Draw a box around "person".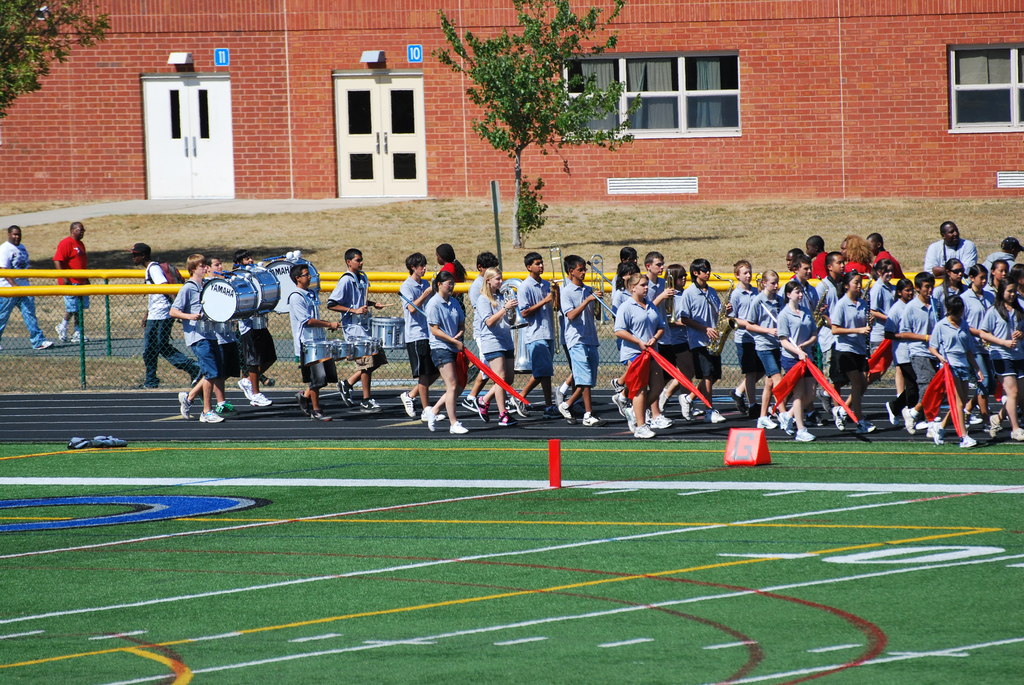
(x1=673, y1=258, x2=722, y2=399).
